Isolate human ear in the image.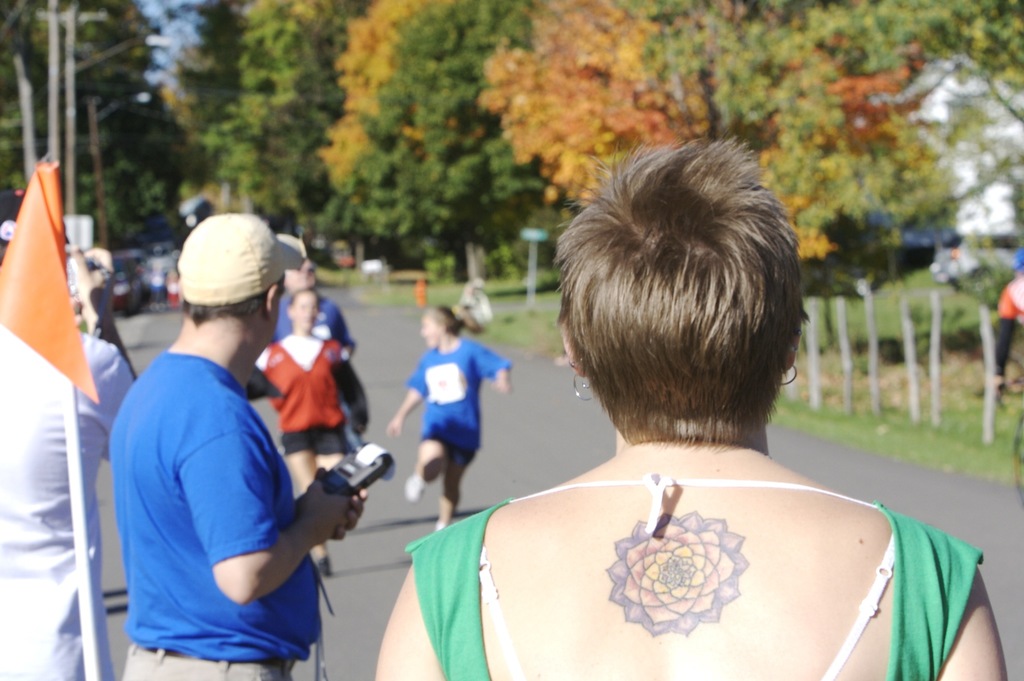
Isolated region: x1=781 y1=319 x2=805 y2=372.
